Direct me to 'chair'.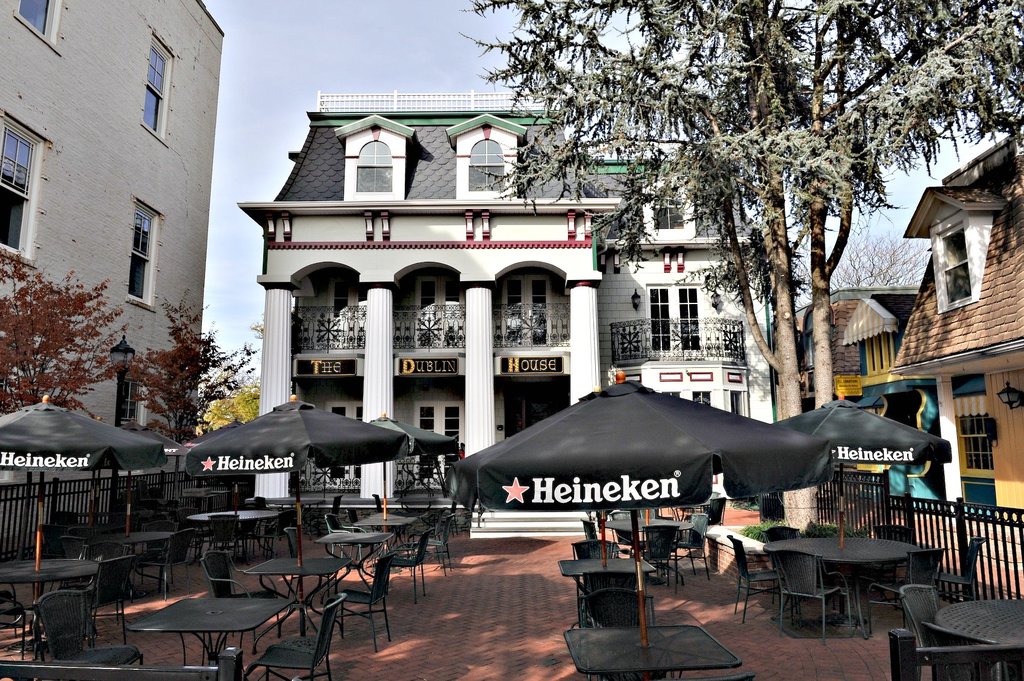
Direction: 88, 544, 131, 562.
